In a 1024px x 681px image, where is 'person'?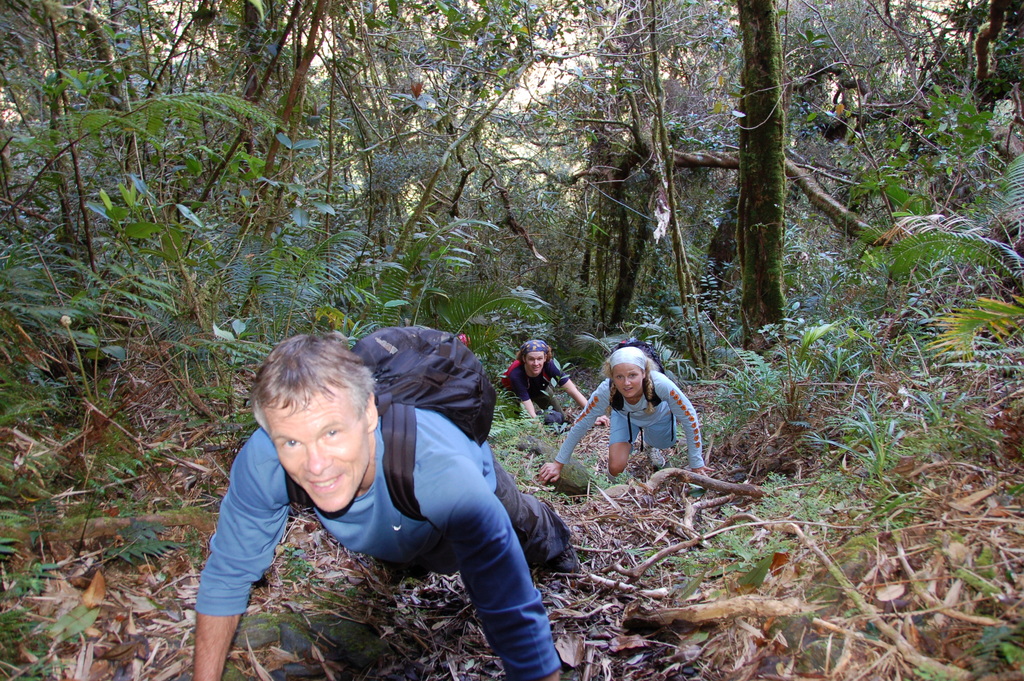
[586,347,694,493].
